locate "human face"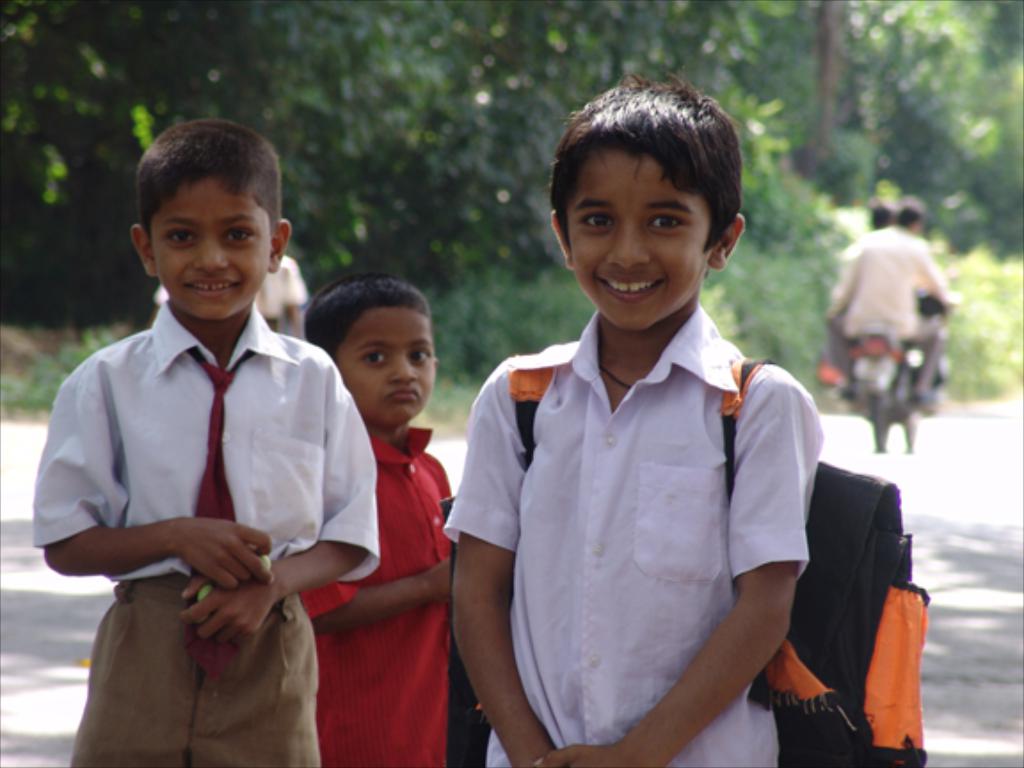
{"x1": 338, "y1": 306, "x2": 434, "y2": 425}
